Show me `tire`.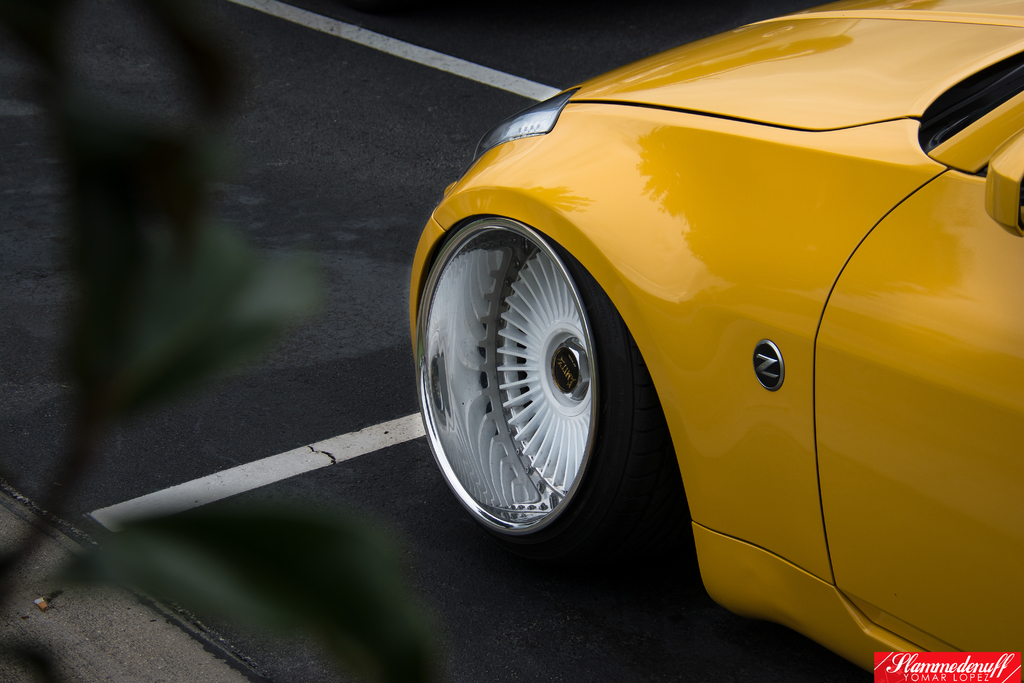
`tire` is here: pyautogui.locateOnScreen(456, 227, 644, 558).
